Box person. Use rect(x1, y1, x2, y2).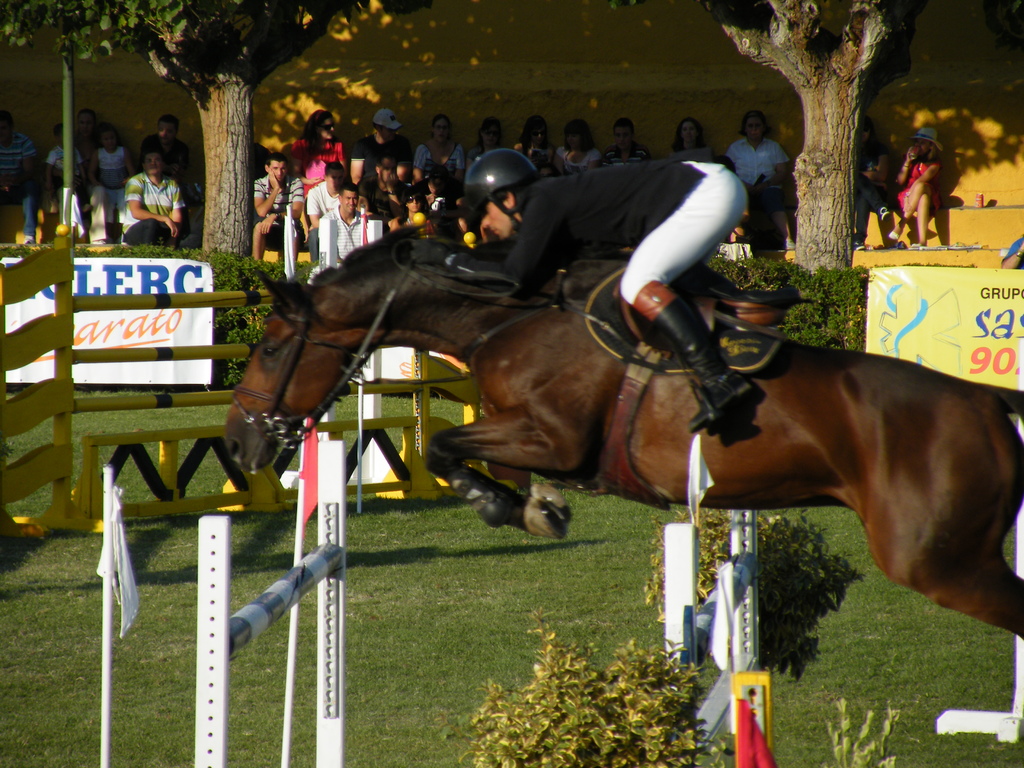
rect(463, 119, 500, 163).
